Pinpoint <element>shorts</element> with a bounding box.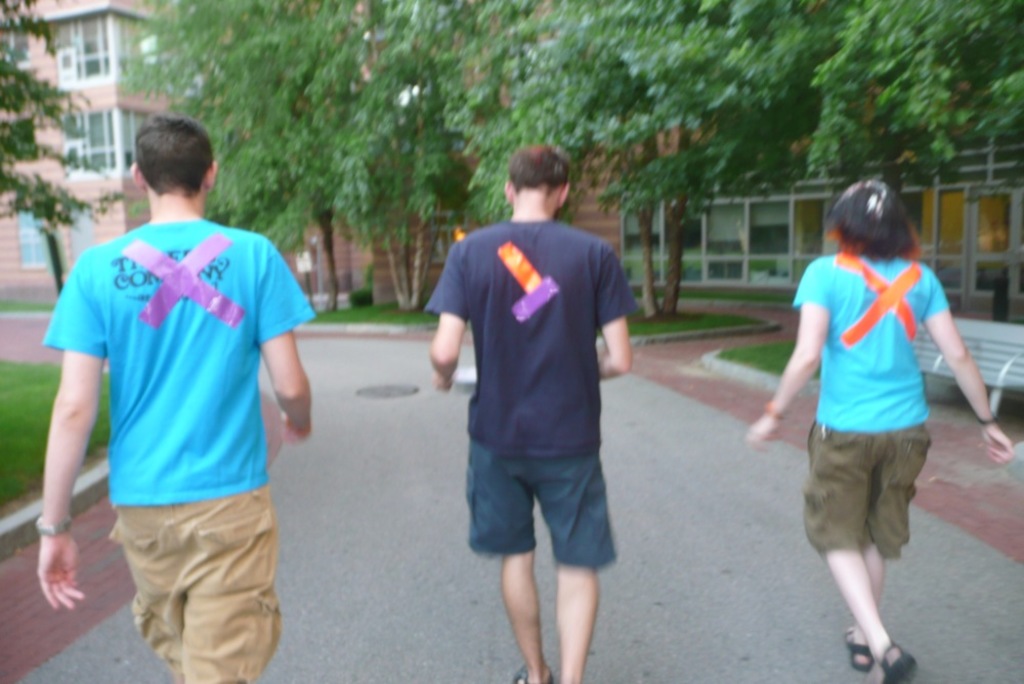
l=806, t=428, r=927, b=561.
